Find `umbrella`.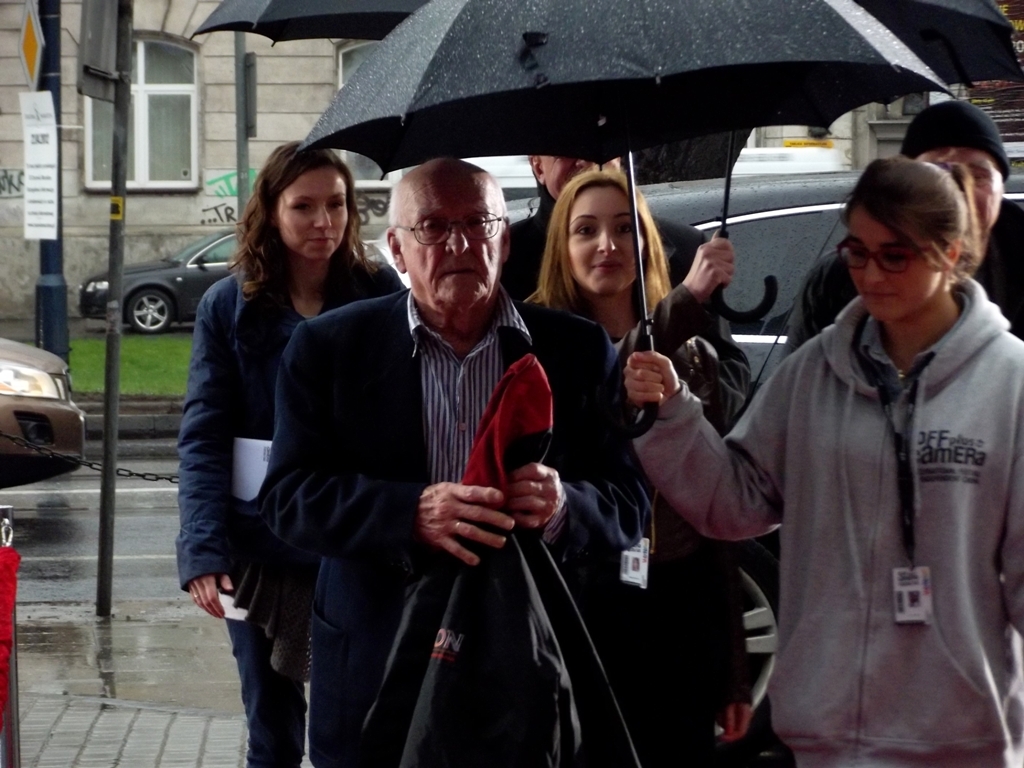
[x1=191, y1=0, x2=430, y2=40].
